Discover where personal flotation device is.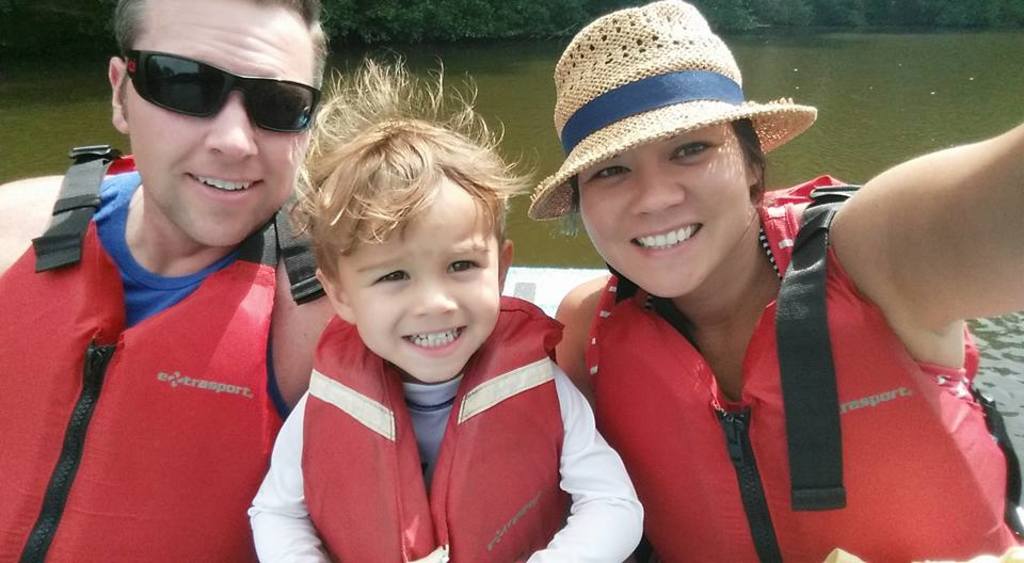
Discovered at rect(580, 171, 1023, 562).
